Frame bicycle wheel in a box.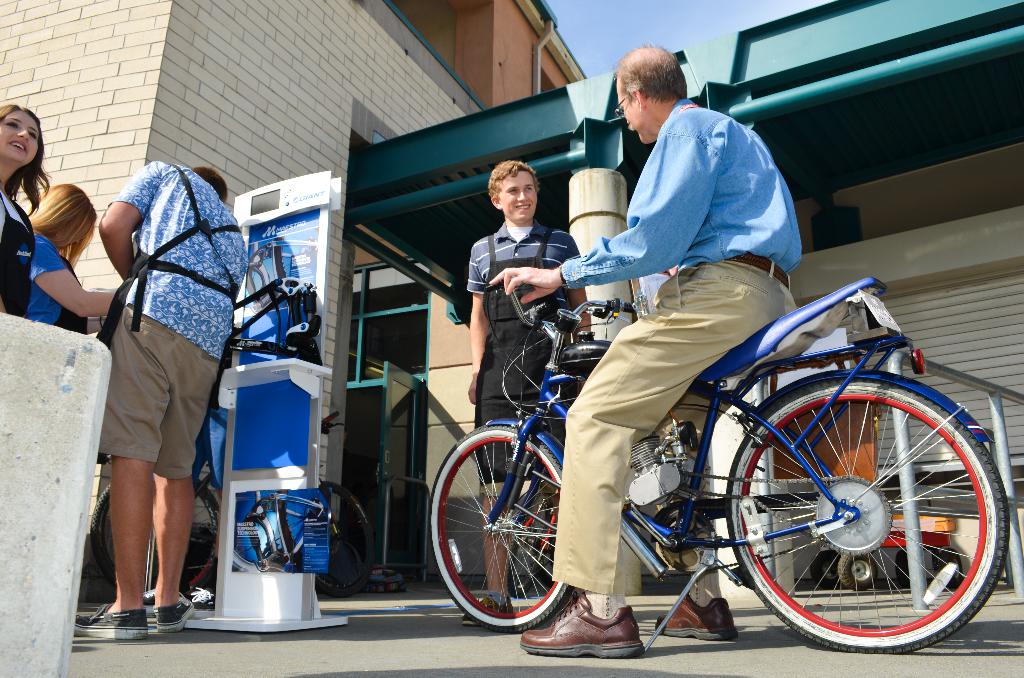
locate(724, 376, 1009, 655).
